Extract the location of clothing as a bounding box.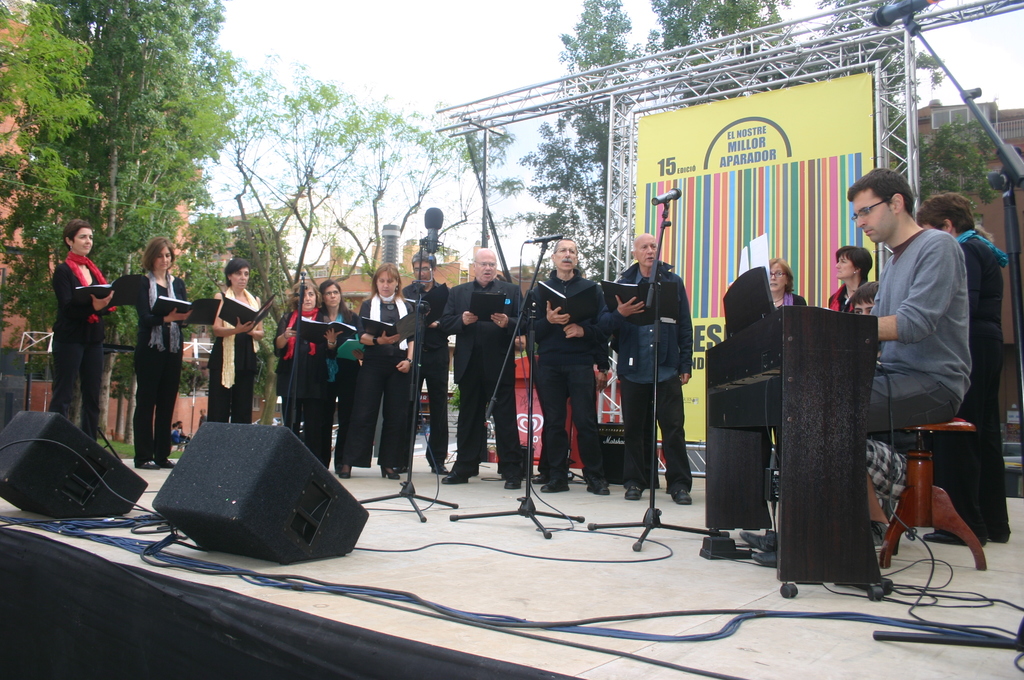
x1=442, y1=274, x2=518, y2=480.
